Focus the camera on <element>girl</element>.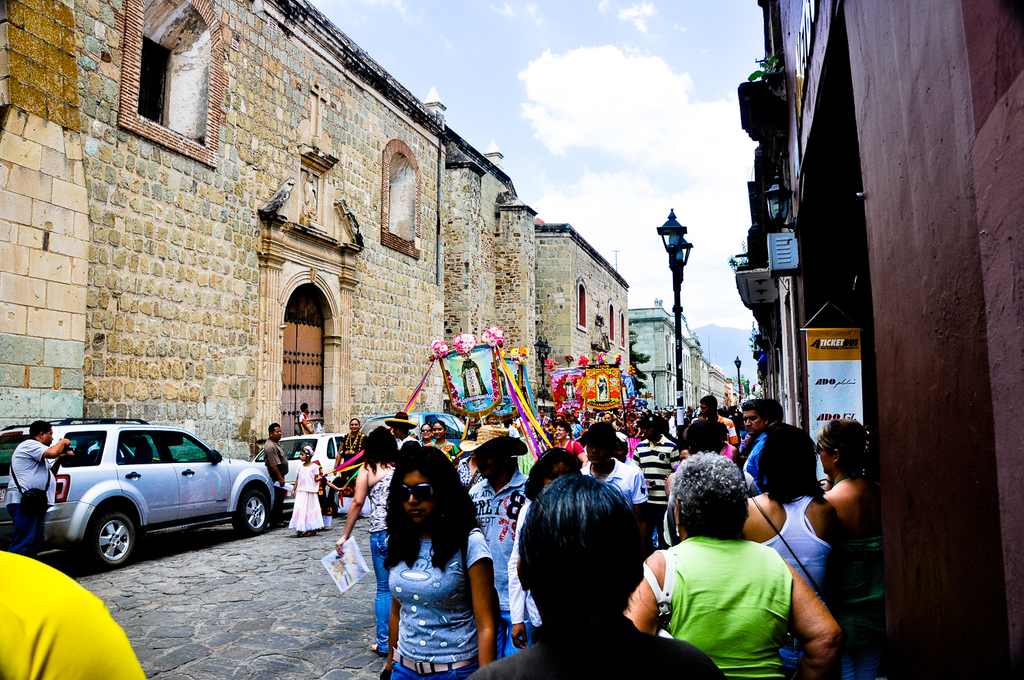
Focus region: <region>312, 457, 327, 513</region>.
